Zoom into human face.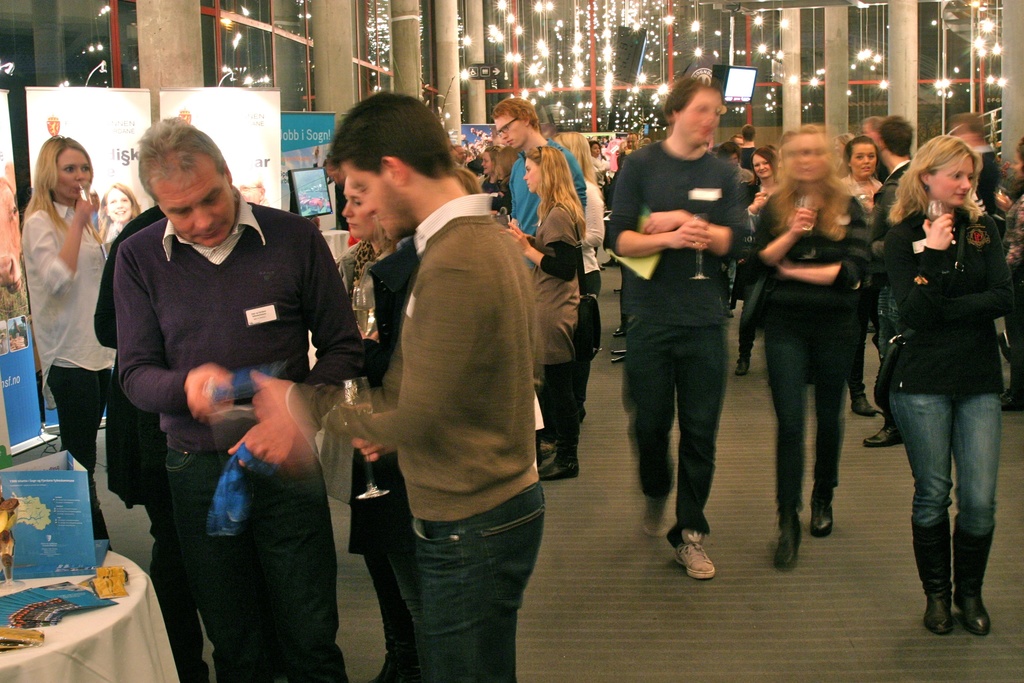
Zoom target: 157:171:230:240.
